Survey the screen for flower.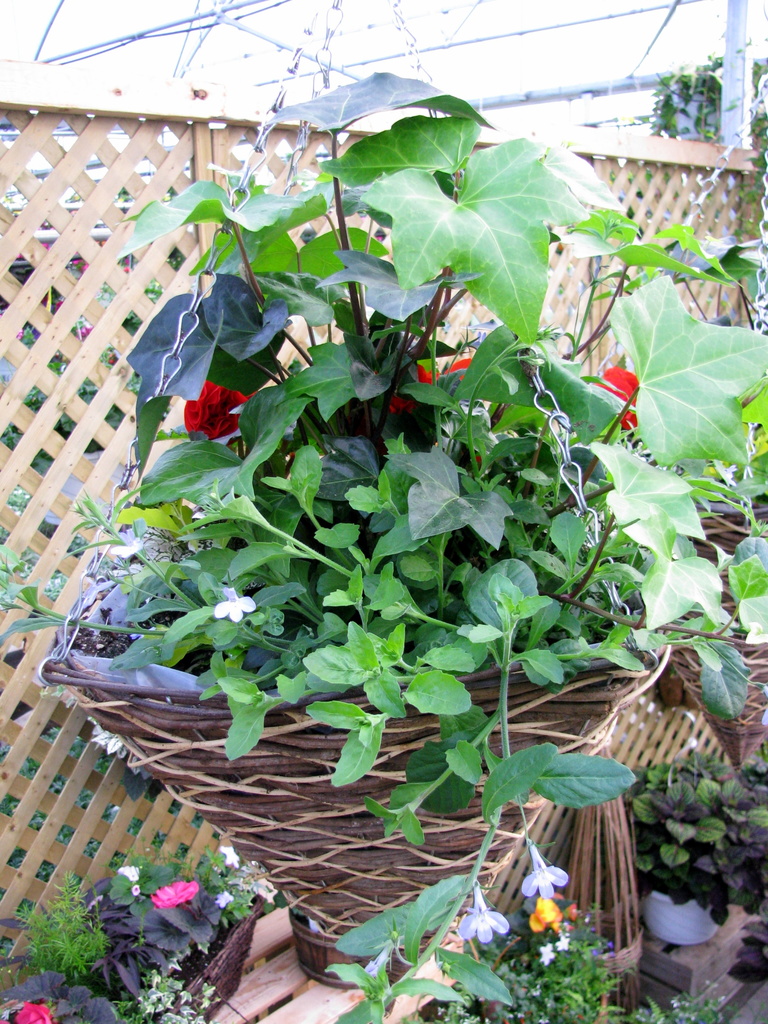
Survey found: [x1=212, y1=893, x2=230, y2=908].
